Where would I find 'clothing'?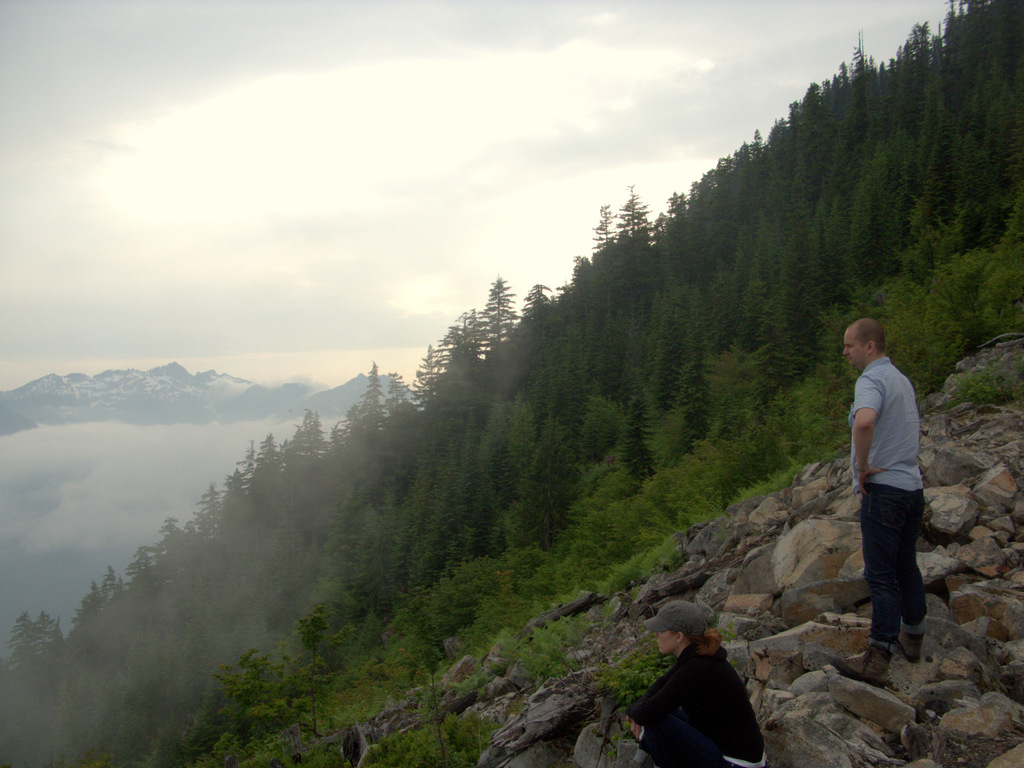
At crop(852, 348, 951, 634).
